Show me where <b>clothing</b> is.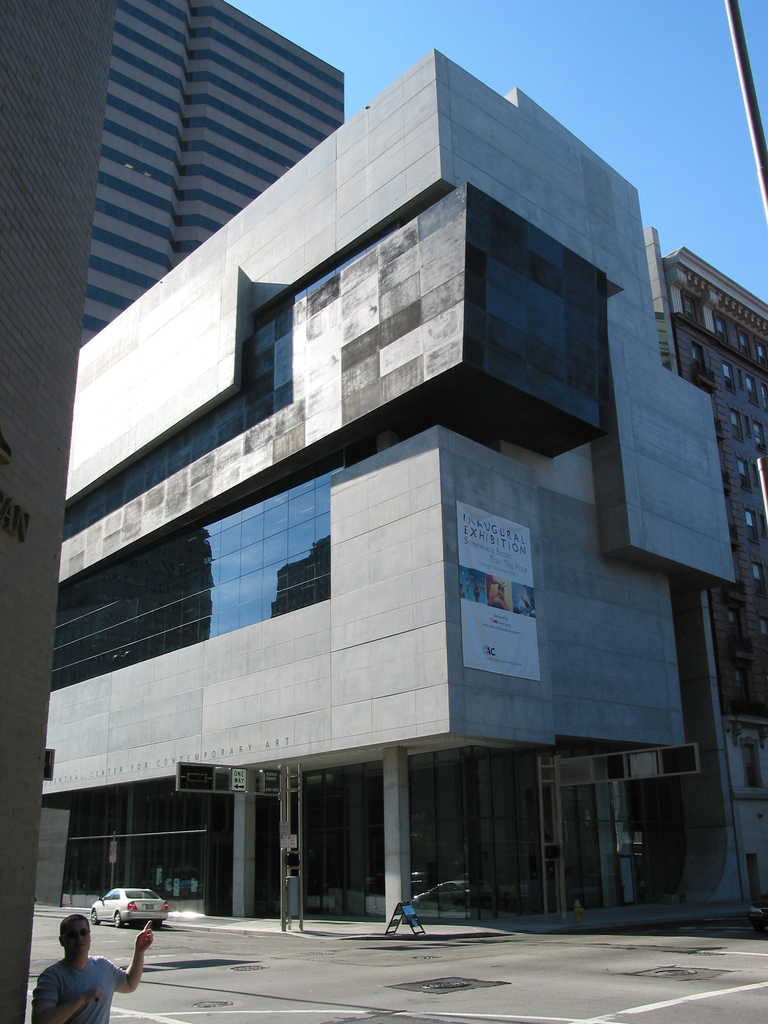
<b>clothing</b> is at locate(31, 956, 127, 1023).
